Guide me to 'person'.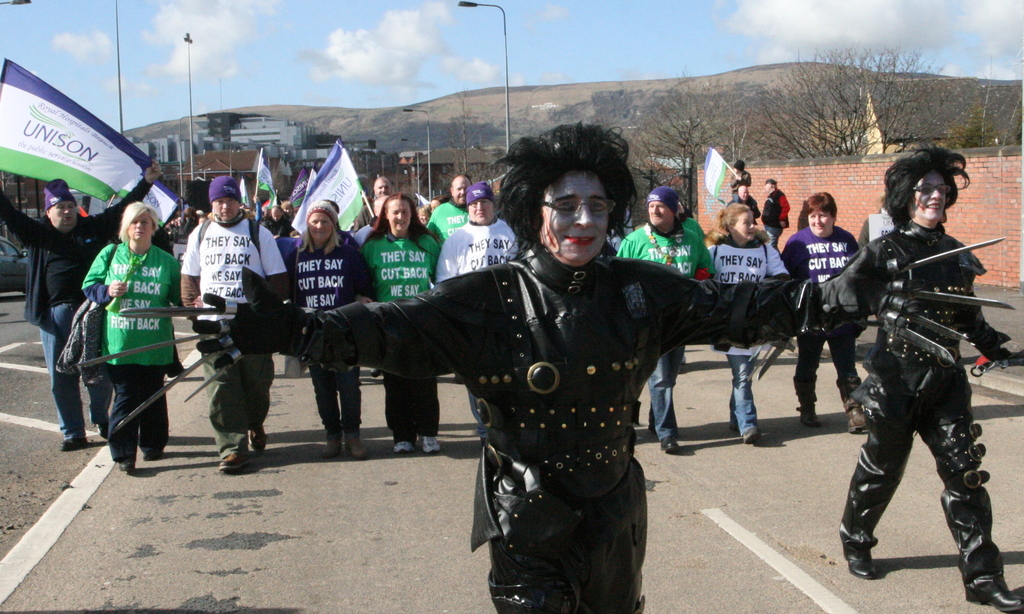
Guidance: 758, 175, 792, 253.
